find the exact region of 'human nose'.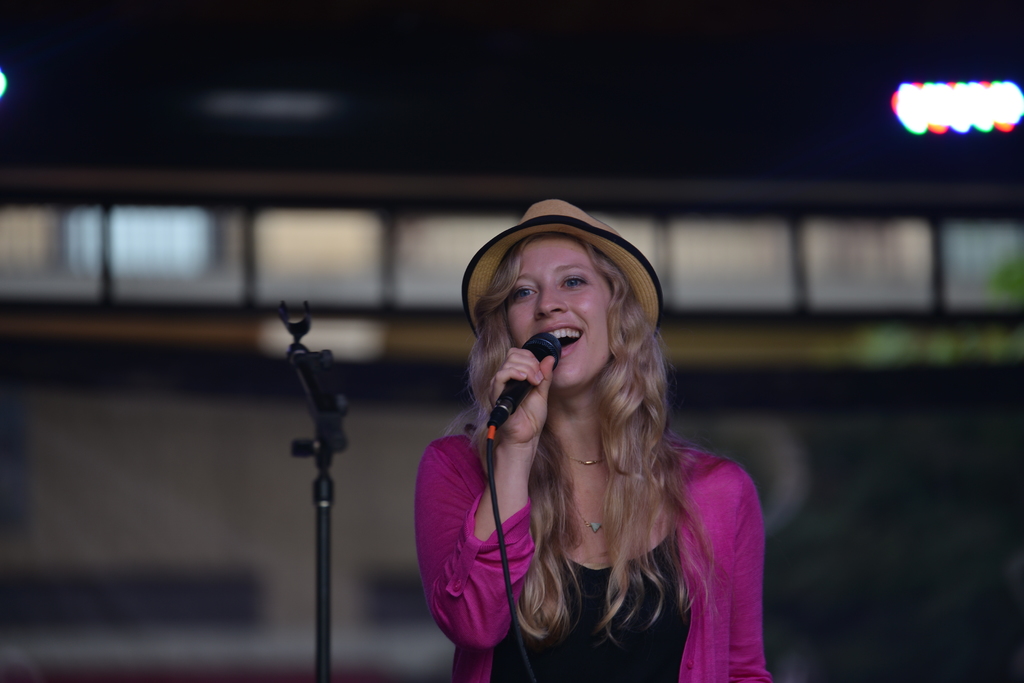
Exact region: [left=536, top=284, right=566, bottom=319].
